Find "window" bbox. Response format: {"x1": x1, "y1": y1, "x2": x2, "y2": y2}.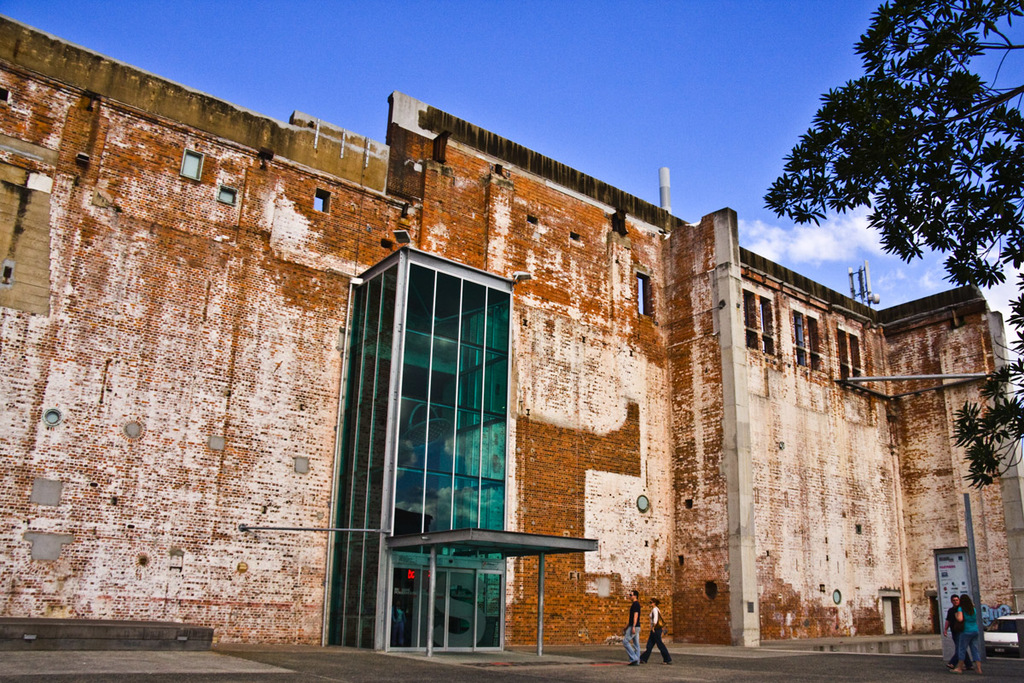
{"x1": 216, "y1": 184, "x2": 237, "y2": 204}.
